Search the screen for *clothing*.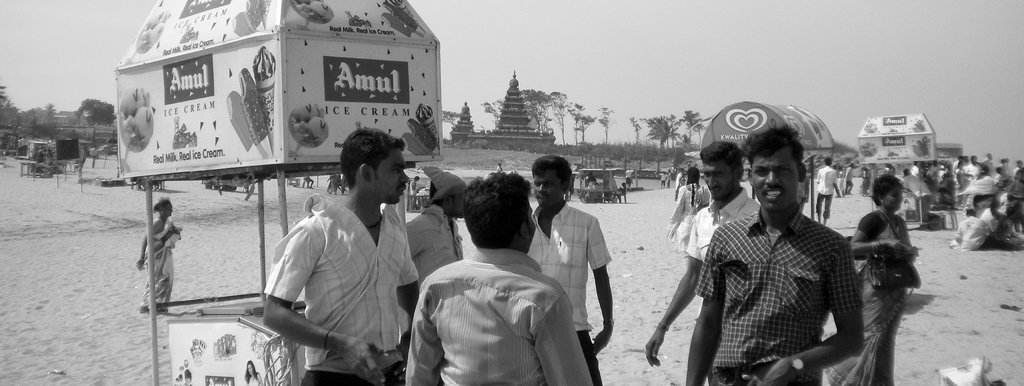
Found at <region>824, 204, 921, 385</region>.
